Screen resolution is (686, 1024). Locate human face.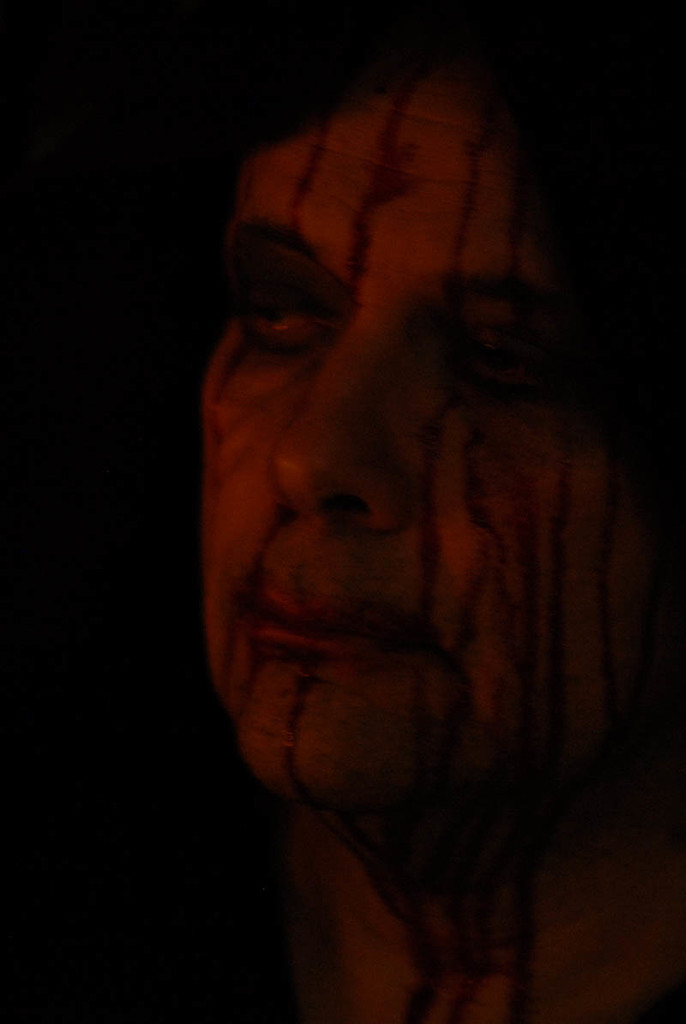
pyautogui.locateOnScreen(184, 105, 635, 763).
